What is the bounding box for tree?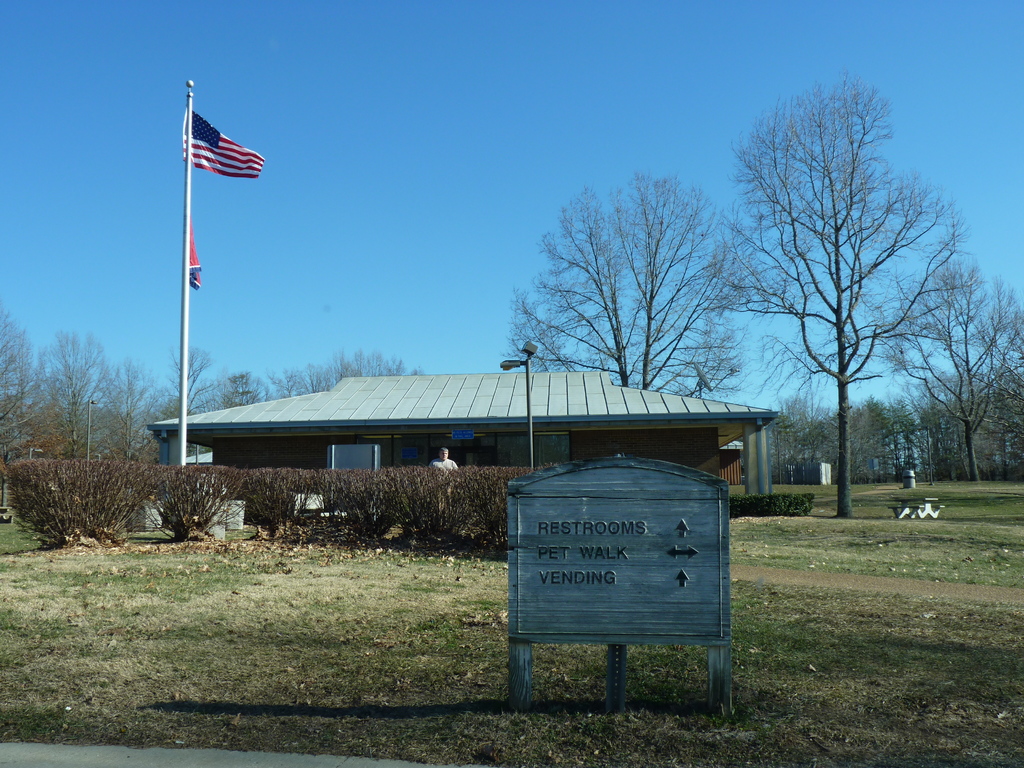
region(886, 254, 1023, 483).
